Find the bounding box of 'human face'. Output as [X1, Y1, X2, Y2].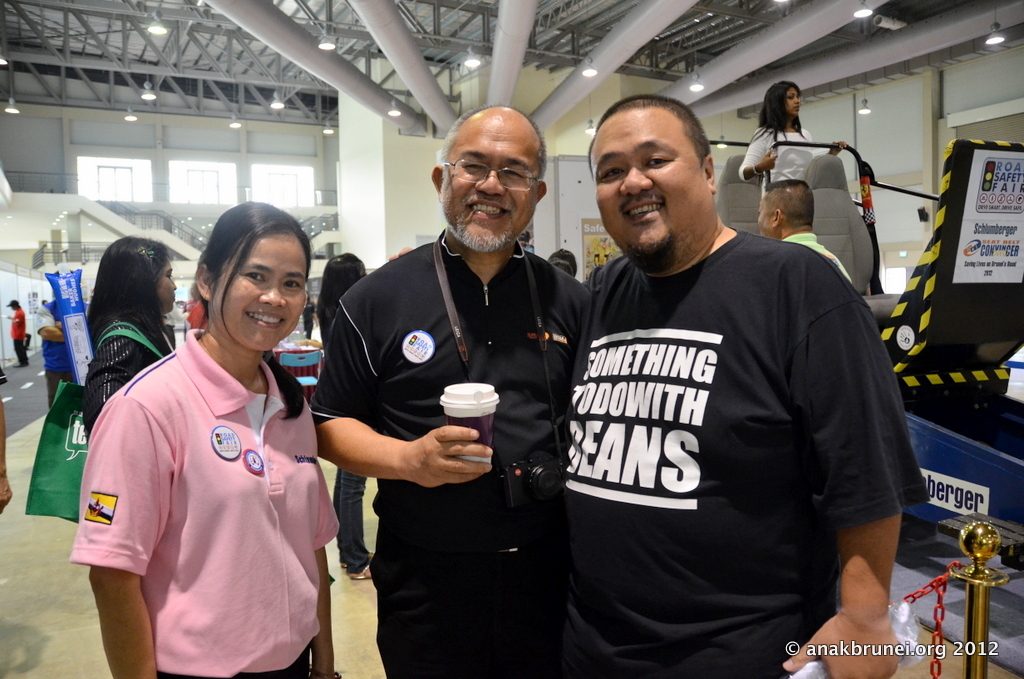
[598, 110, 714, 251].
